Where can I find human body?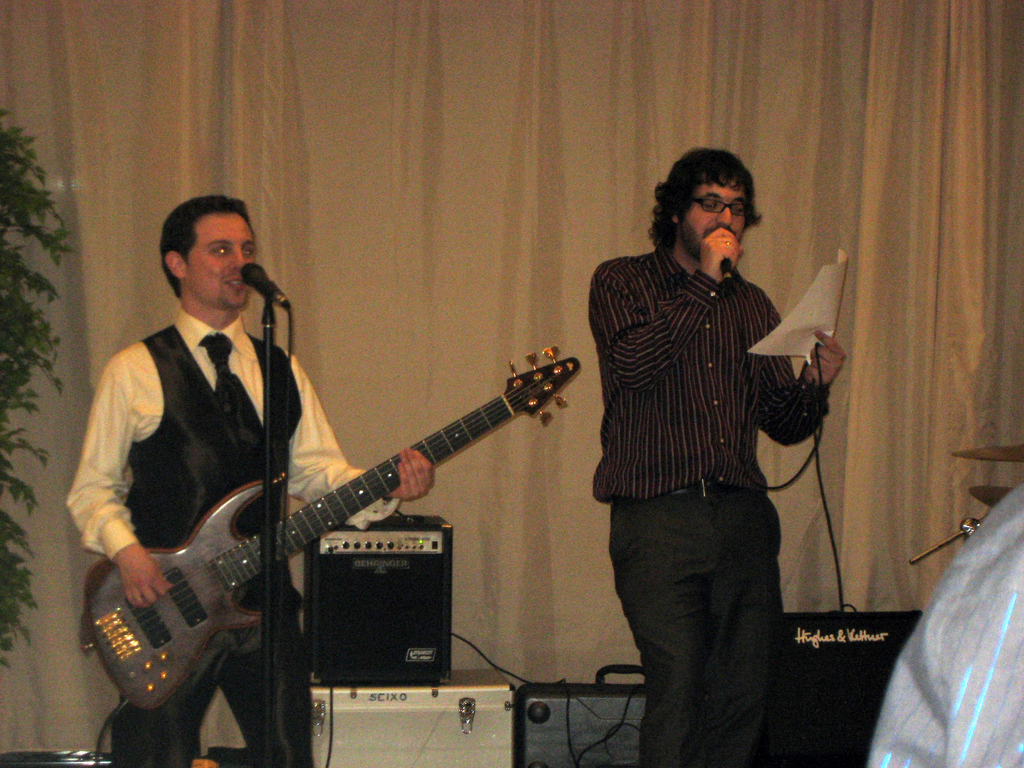
You can find it at {"x1": 588, "y1": 125, "x2": 816, "y2": 767}.
